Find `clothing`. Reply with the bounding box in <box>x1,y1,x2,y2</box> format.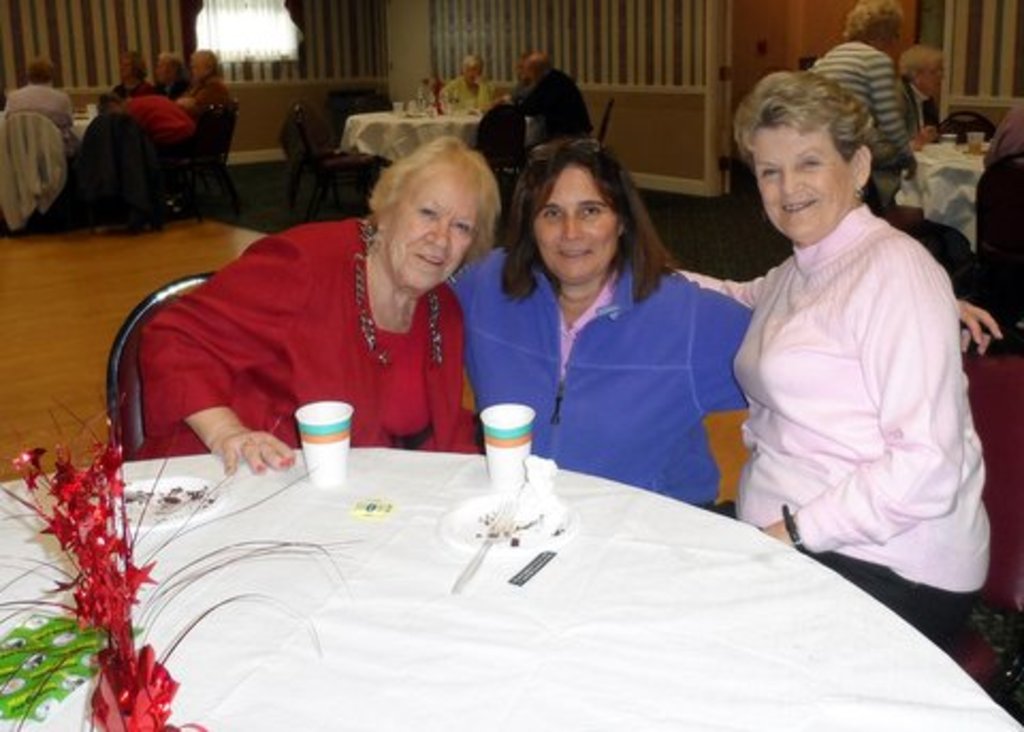
<box>721,132,996,600</box>.
